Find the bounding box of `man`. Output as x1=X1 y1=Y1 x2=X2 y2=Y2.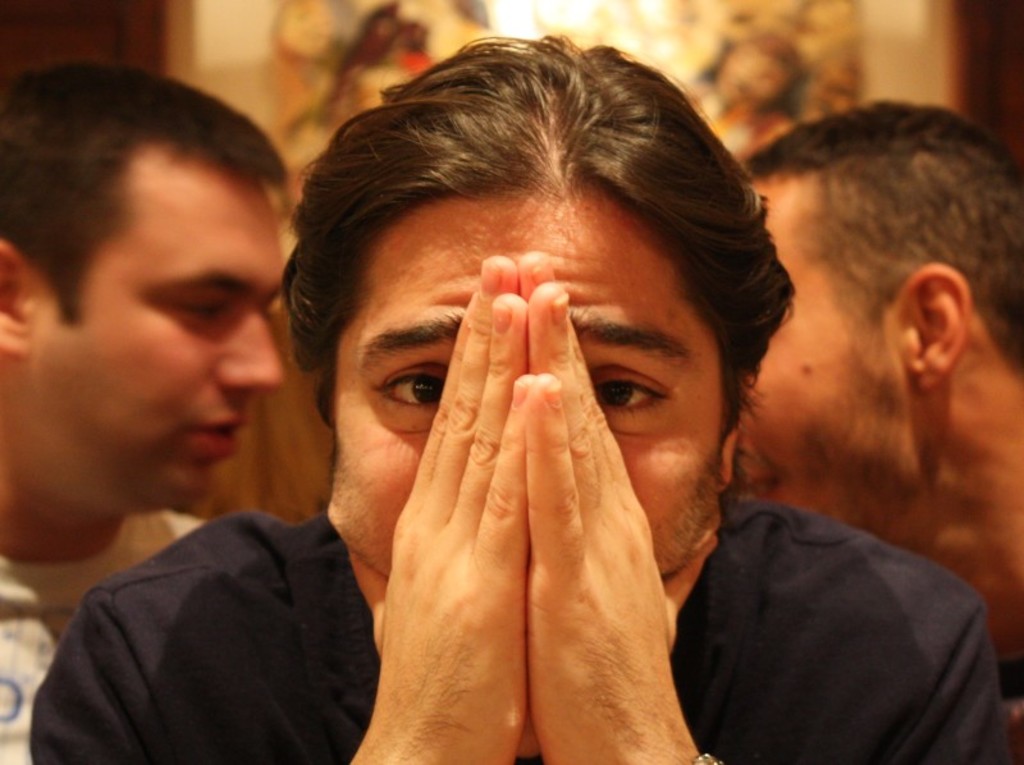
x1=0 y1=61 x2=282 y2=764.
